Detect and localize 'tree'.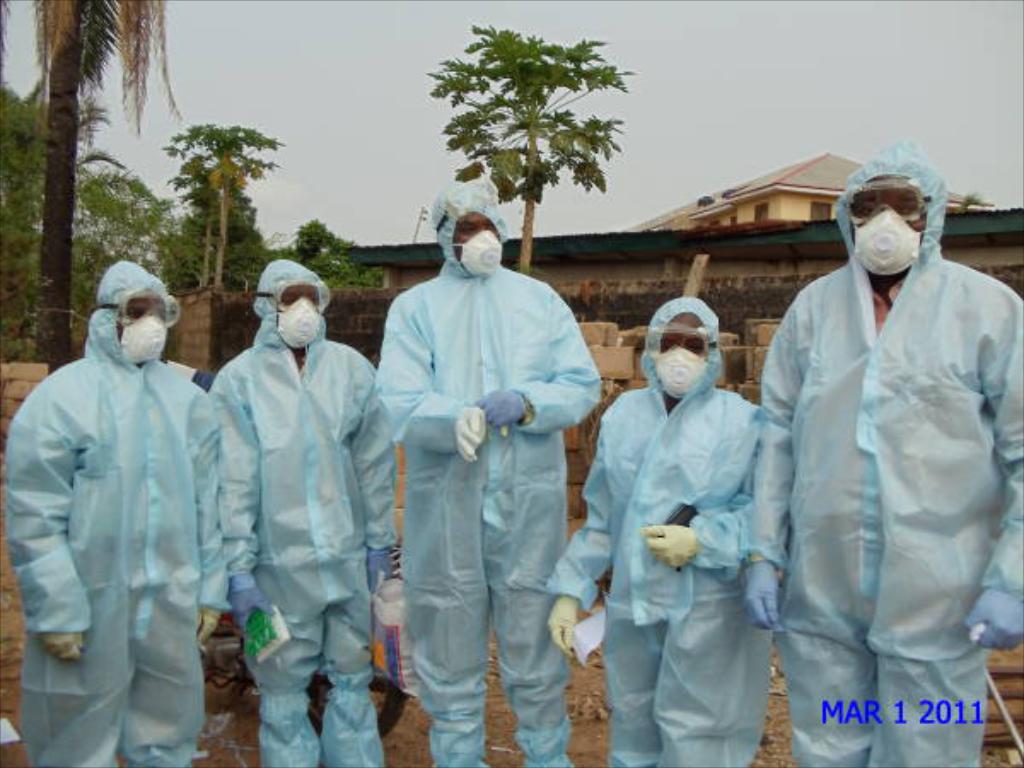
Localized at 0, 0, 198, 374.
